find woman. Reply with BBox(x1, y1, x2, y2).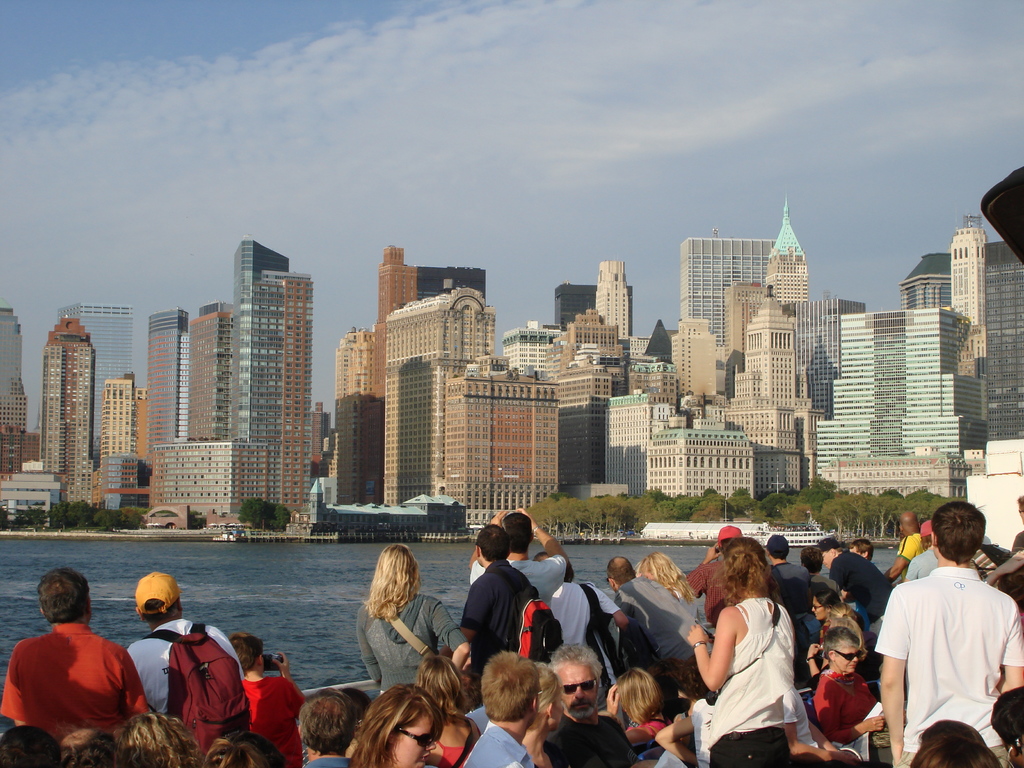
BBox(634, 550, 700, 619).
